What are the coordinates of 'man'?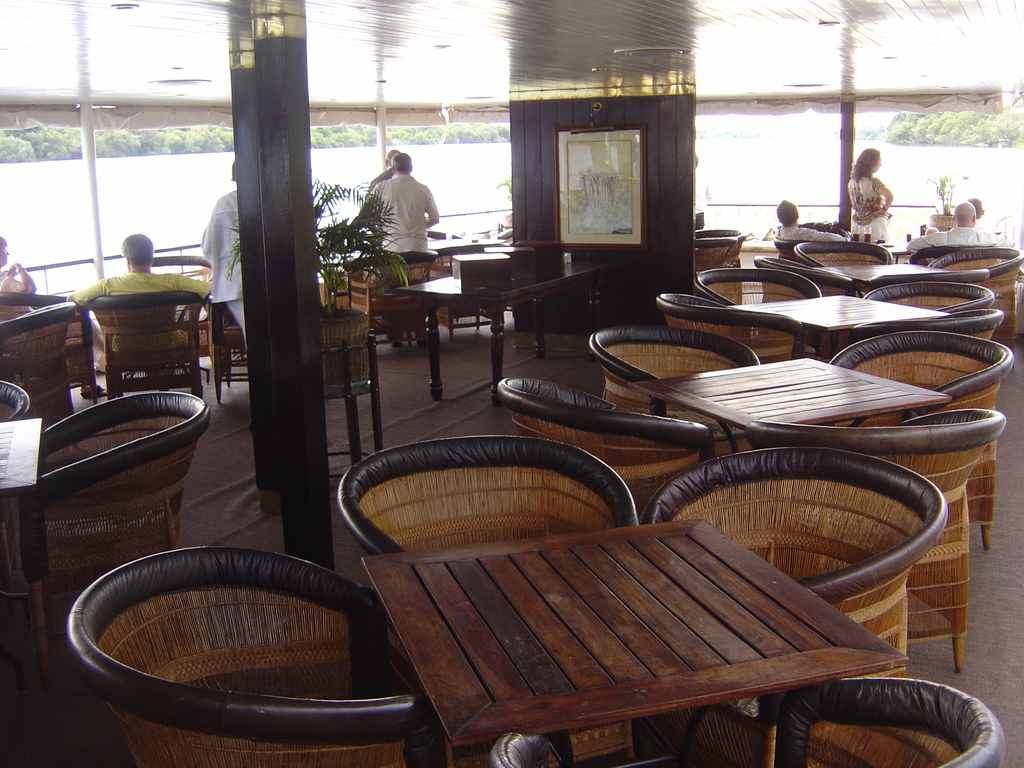
<box>692,150,715,230</box>.
